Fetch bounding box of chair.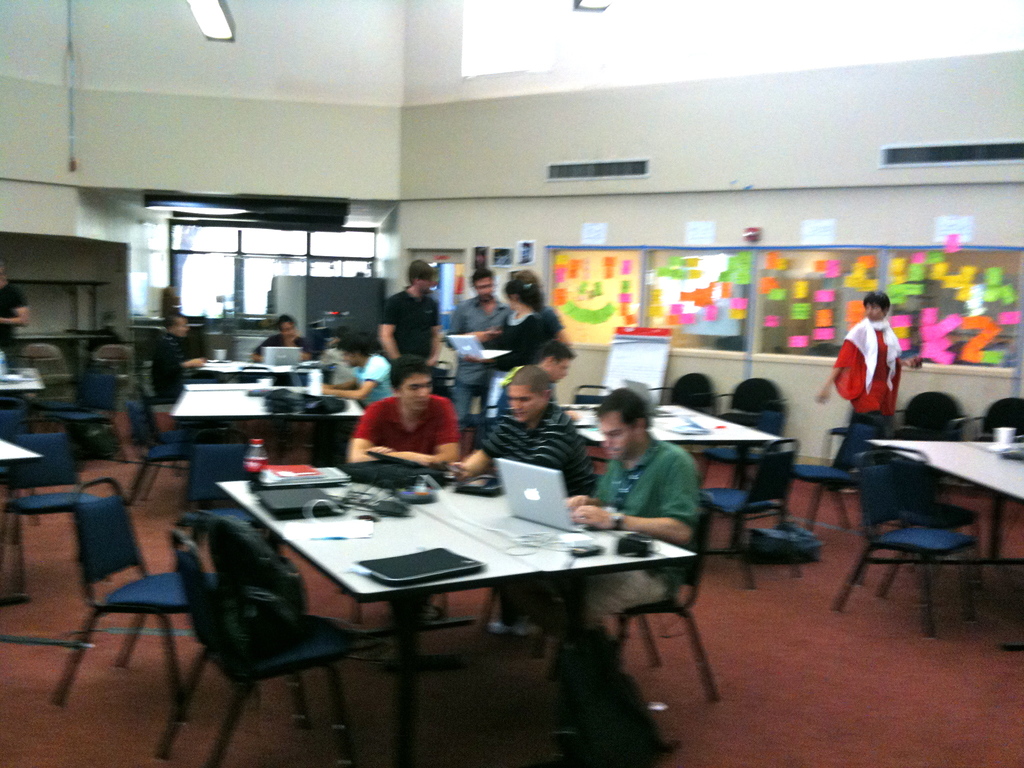
Bbox: {"left": 156, "top": 533, "right": 356, "bottom": 767}.
